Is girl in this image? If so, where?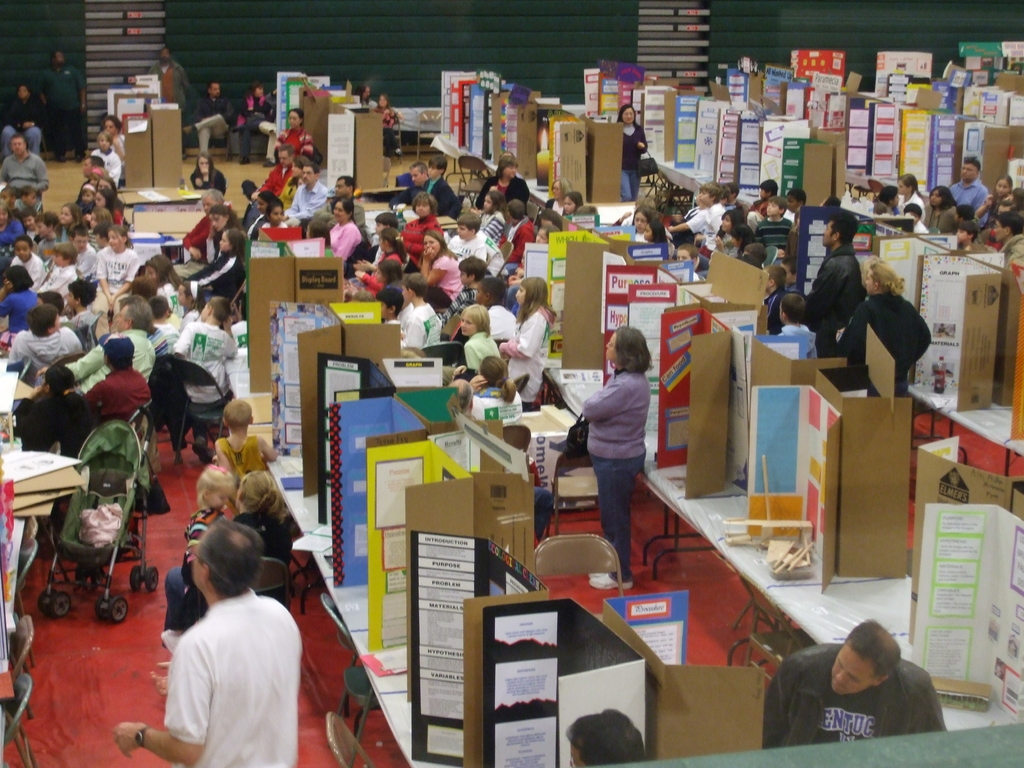
Yes, at <bbox>304, 221, 334, 256</bbox>.
